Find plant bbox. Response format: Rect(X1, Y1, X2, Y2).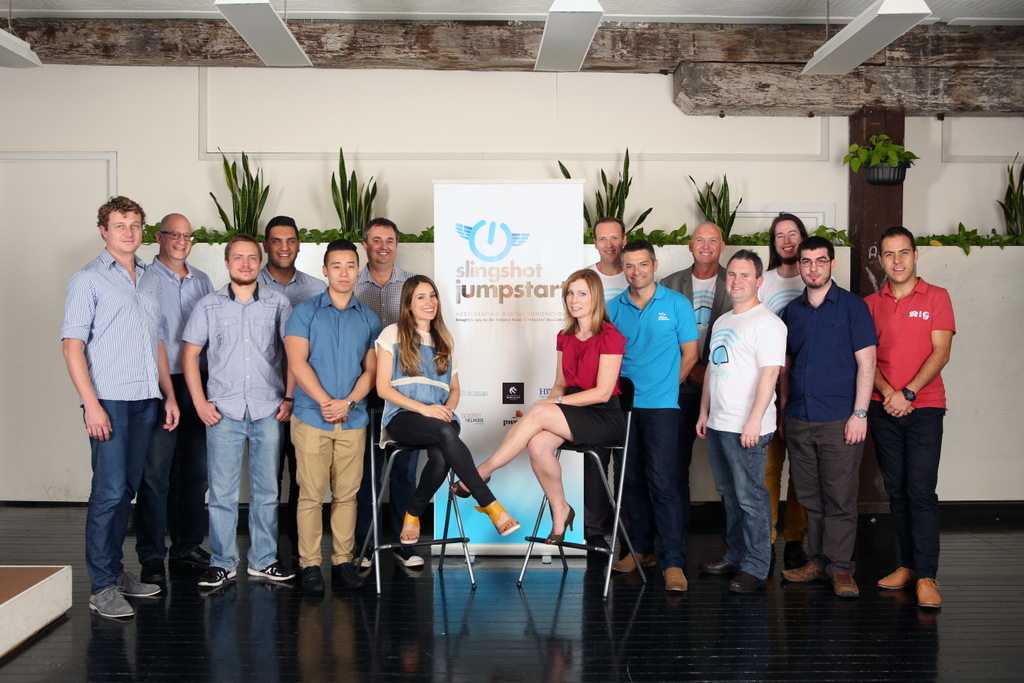
Rect(830, 220, 853, 252).
